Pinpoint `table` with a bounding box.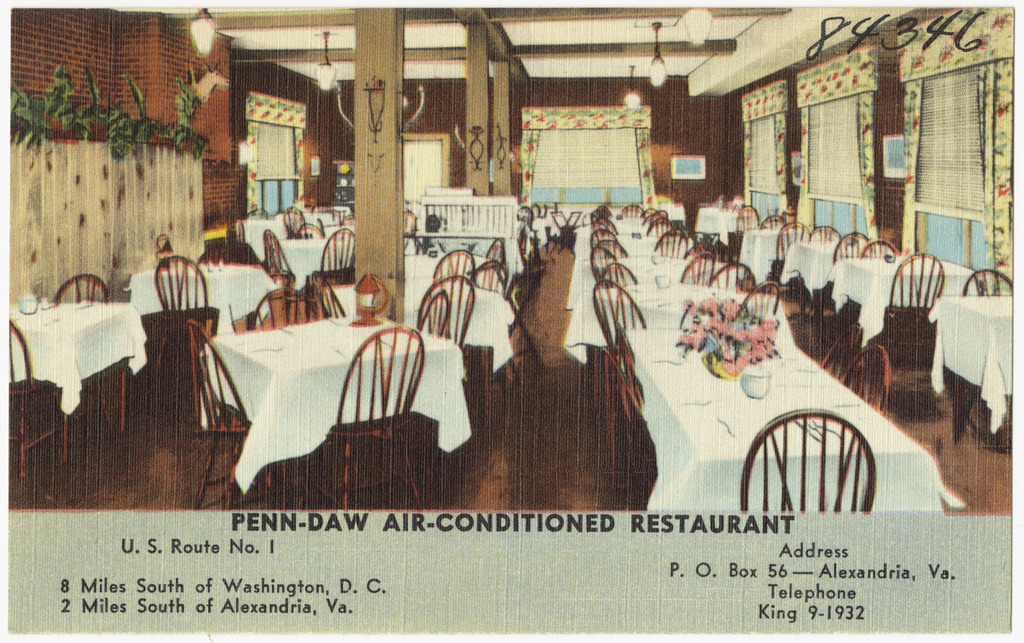
select_region(782, 229, 879, 302).
